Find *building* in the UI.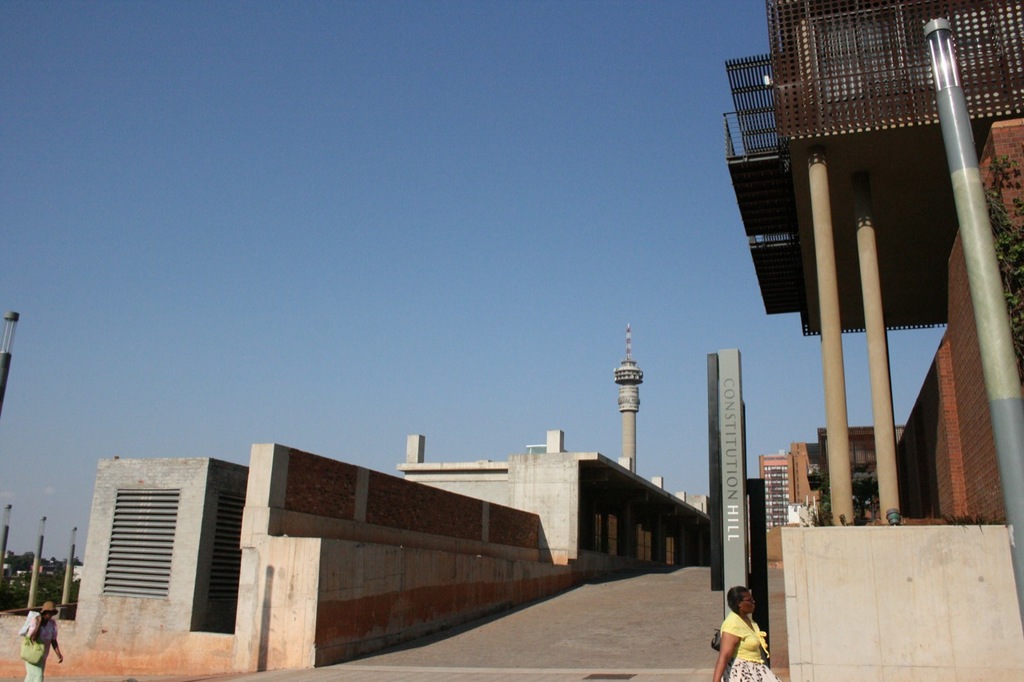
UI element at x1=397, y1=333, x2=710, y2=576.
